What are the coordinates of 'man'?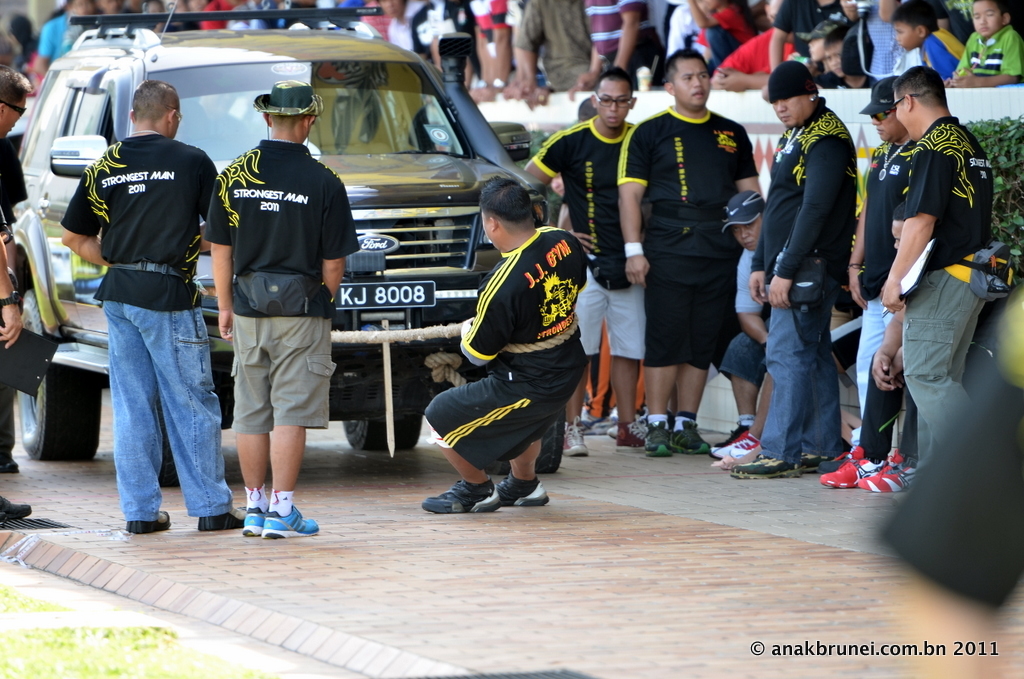
0/62/37/530.
